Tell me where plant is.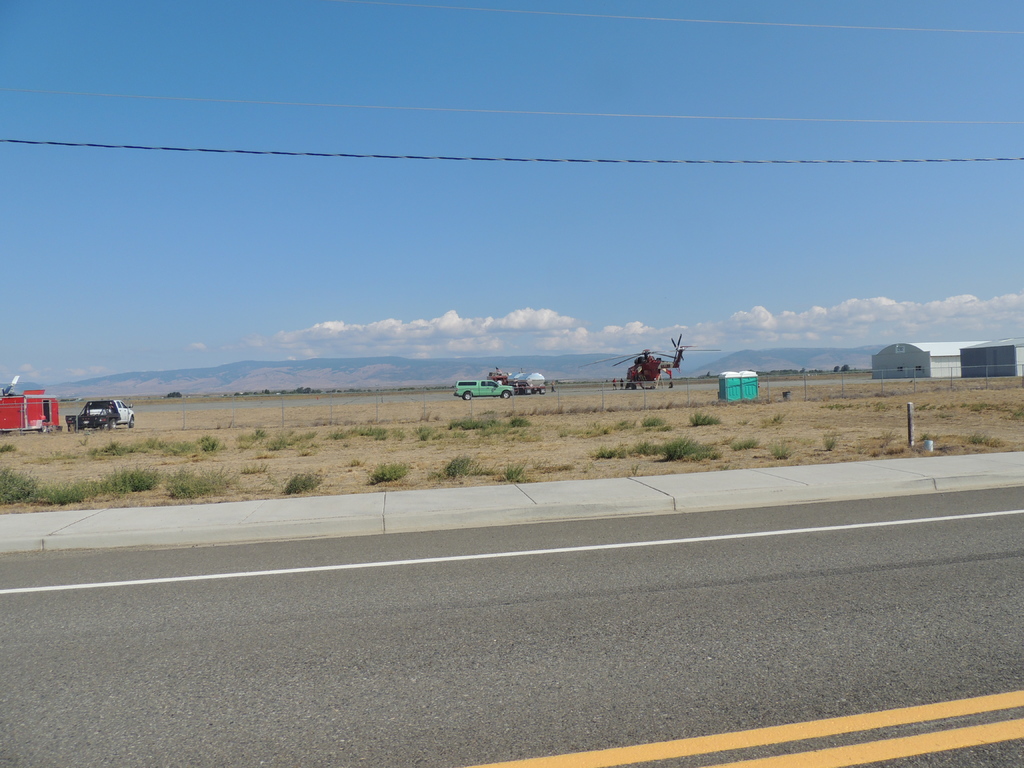
plant is at (x1=241, y1=461, x2=269, y2=472).
